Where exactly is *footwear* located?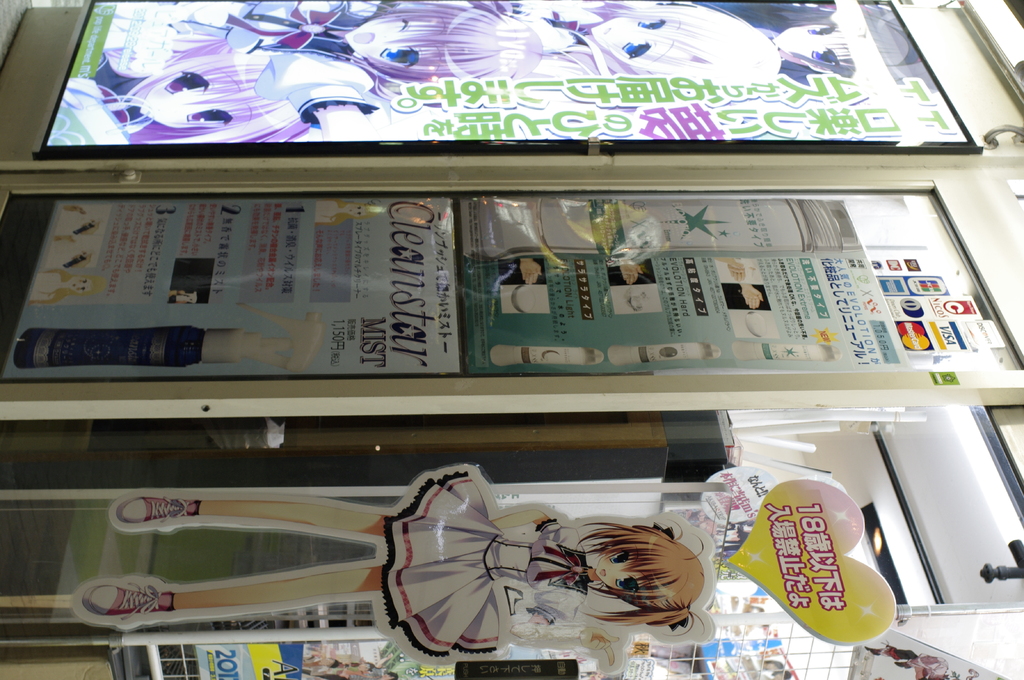
Its bounding box is {"left": 118, "top": 494, "right": 203, "bottom": 523}.
